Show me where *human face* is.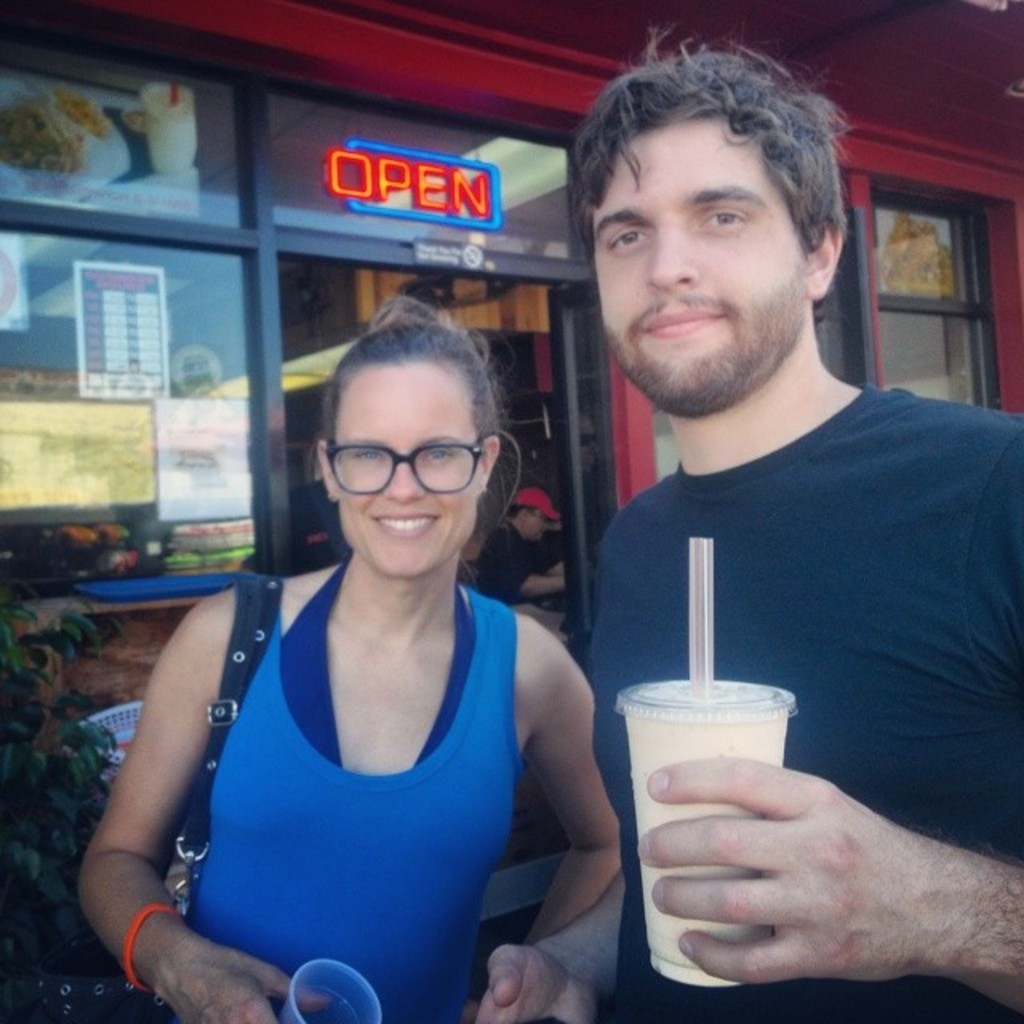
*human face* is at box=[594, 128, 800, 400].
